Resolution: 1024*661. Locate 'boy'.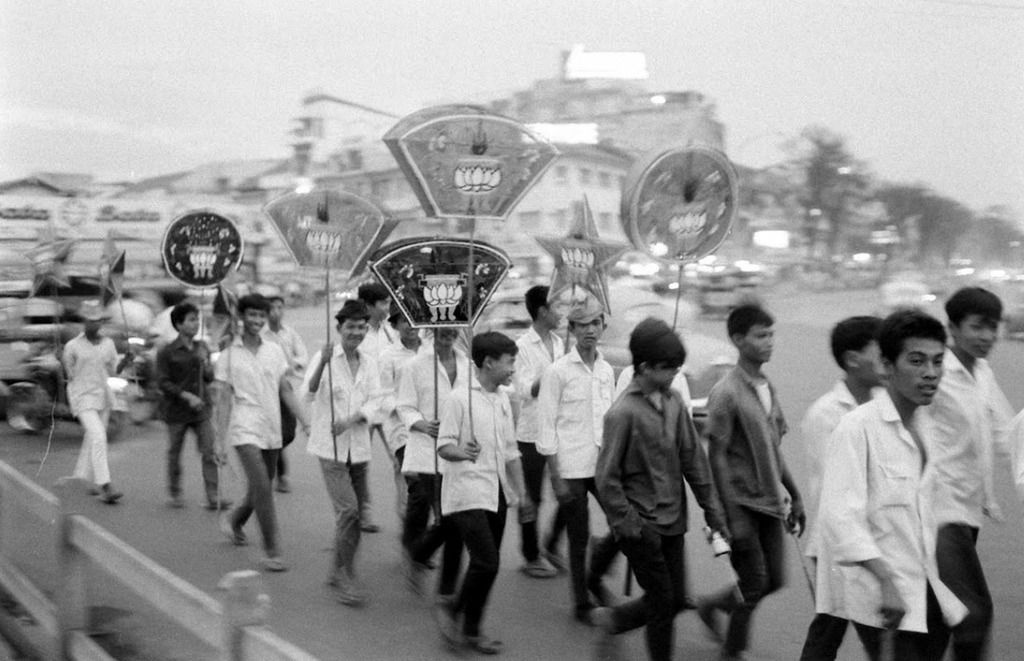
detection(155, 303, 231, 512).
